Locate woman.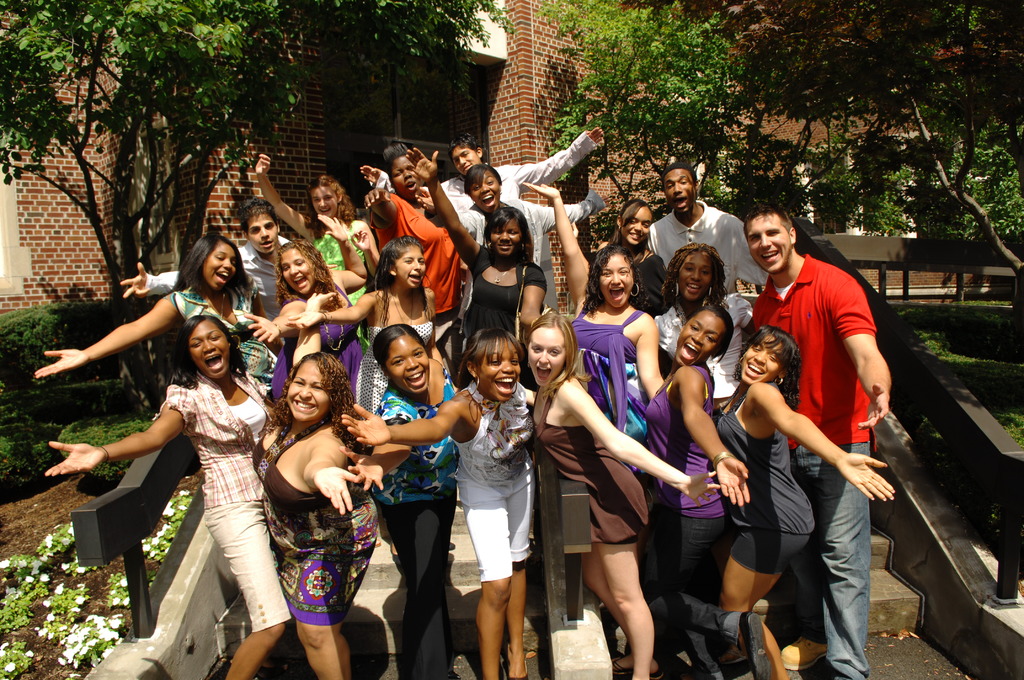
Bounding box: [339,327,540,679].
